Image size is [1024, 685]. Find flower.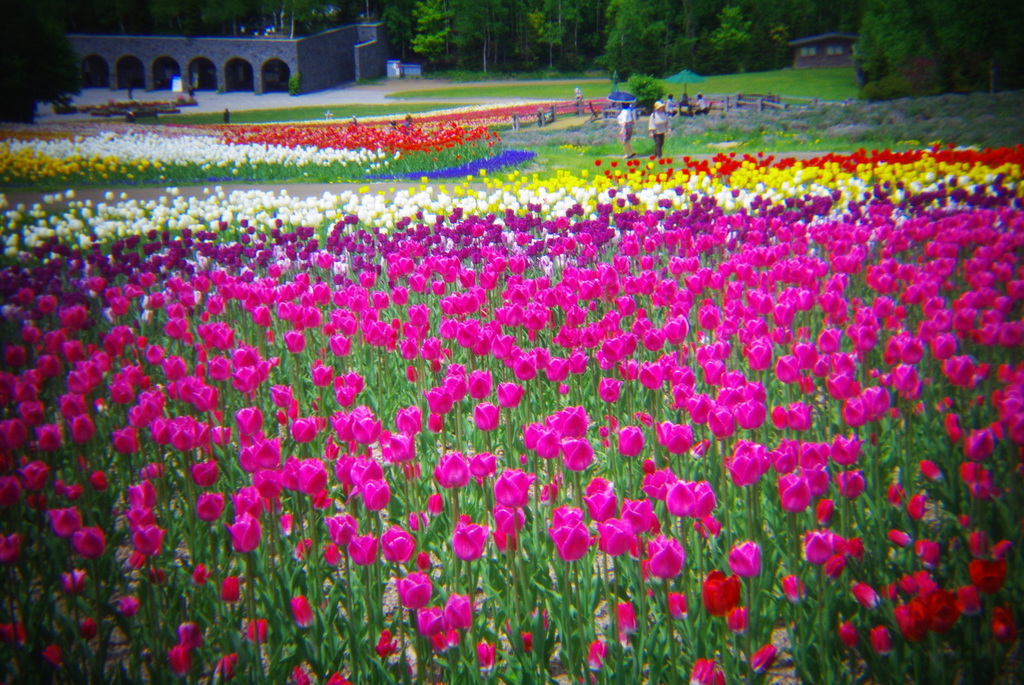
bbox=(114, 590, 143, 614).
